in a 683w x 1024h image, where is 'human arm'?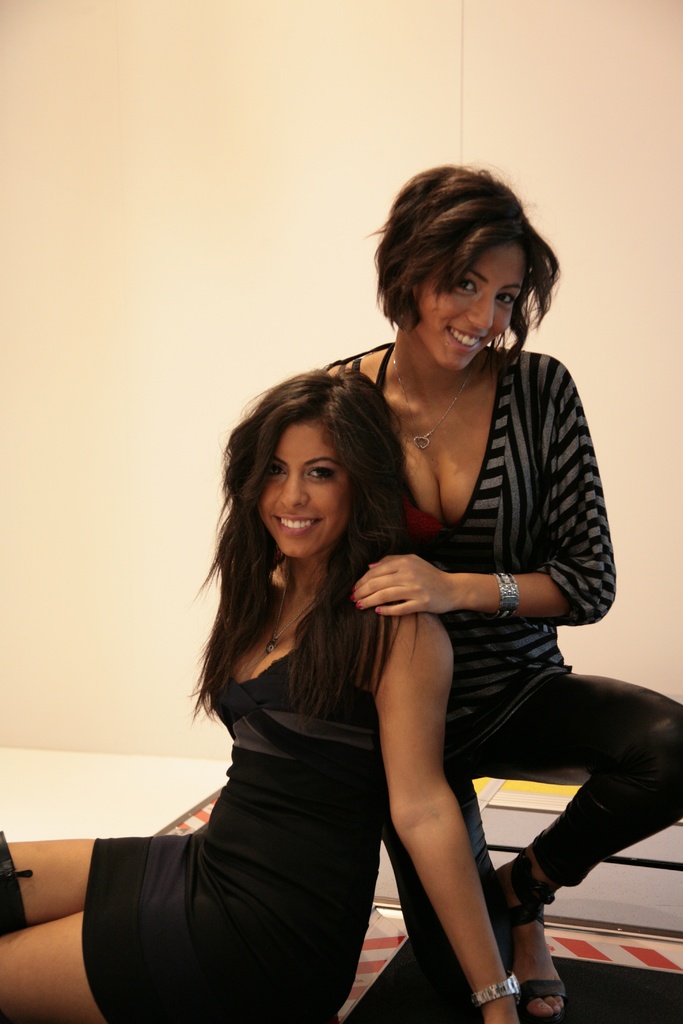
x1=351, y1=556, x2=545, y2=1000.
